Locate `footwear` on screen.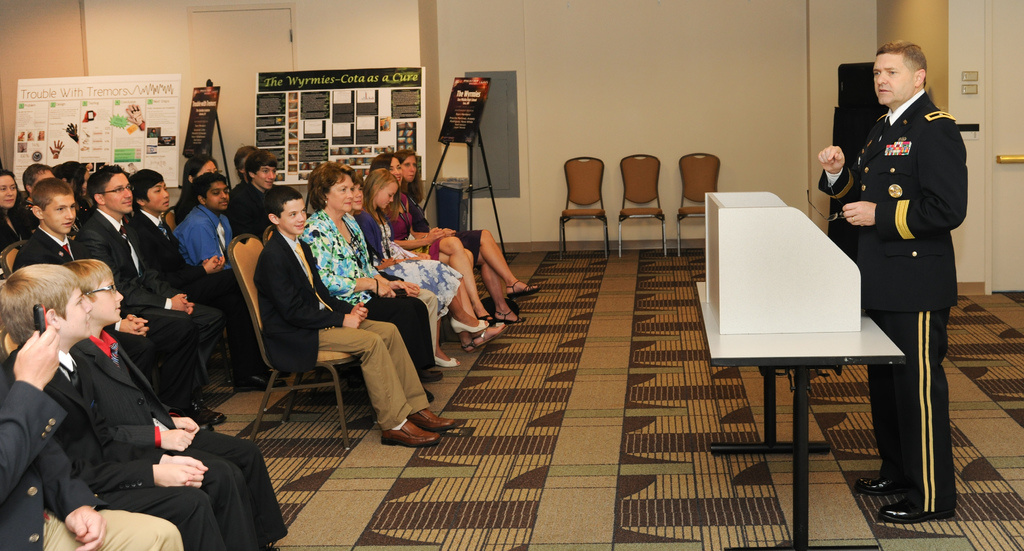
On screen at (x1=460, y1=333, x2=491, y2=350).
